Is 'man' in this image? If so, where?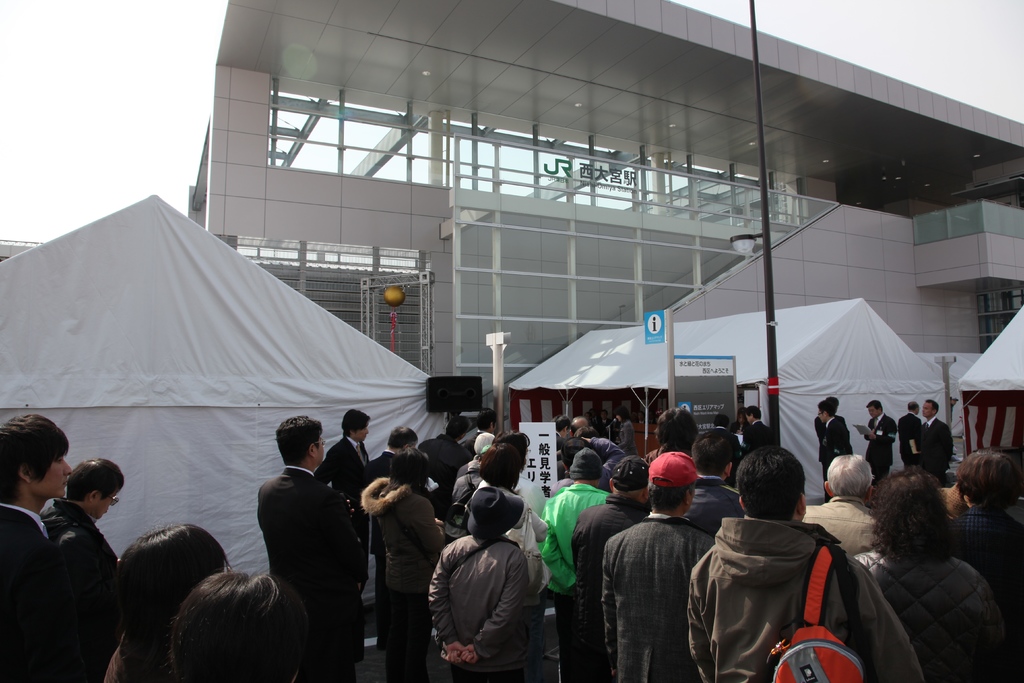
Yes, at 800/453/886/555.
